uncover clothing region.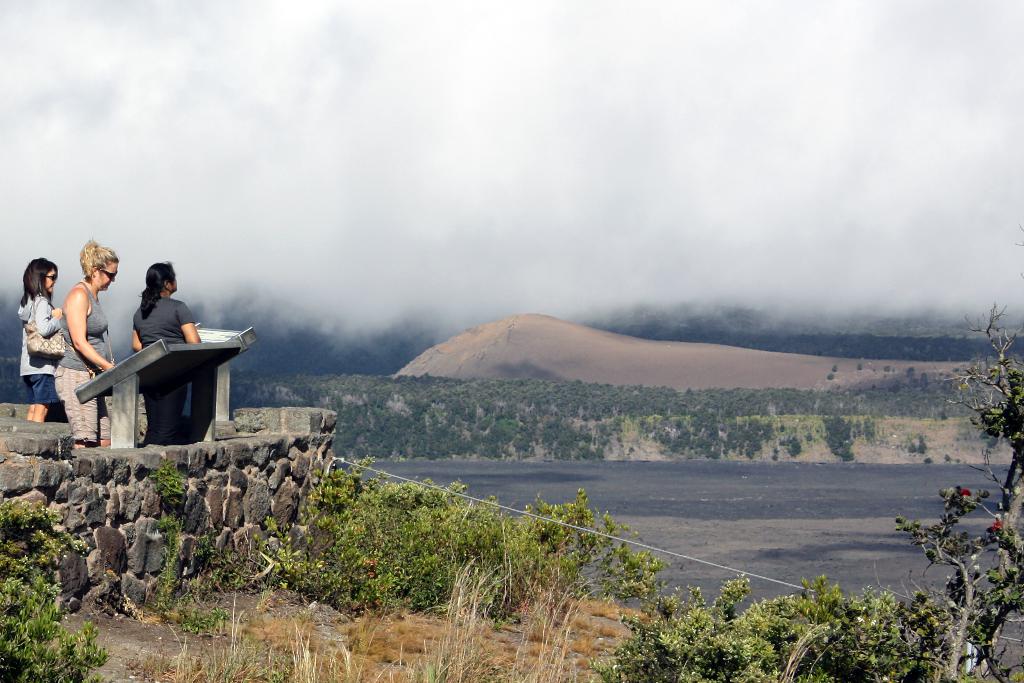
Uncovered: bbox(19, 295, 61, 409).
